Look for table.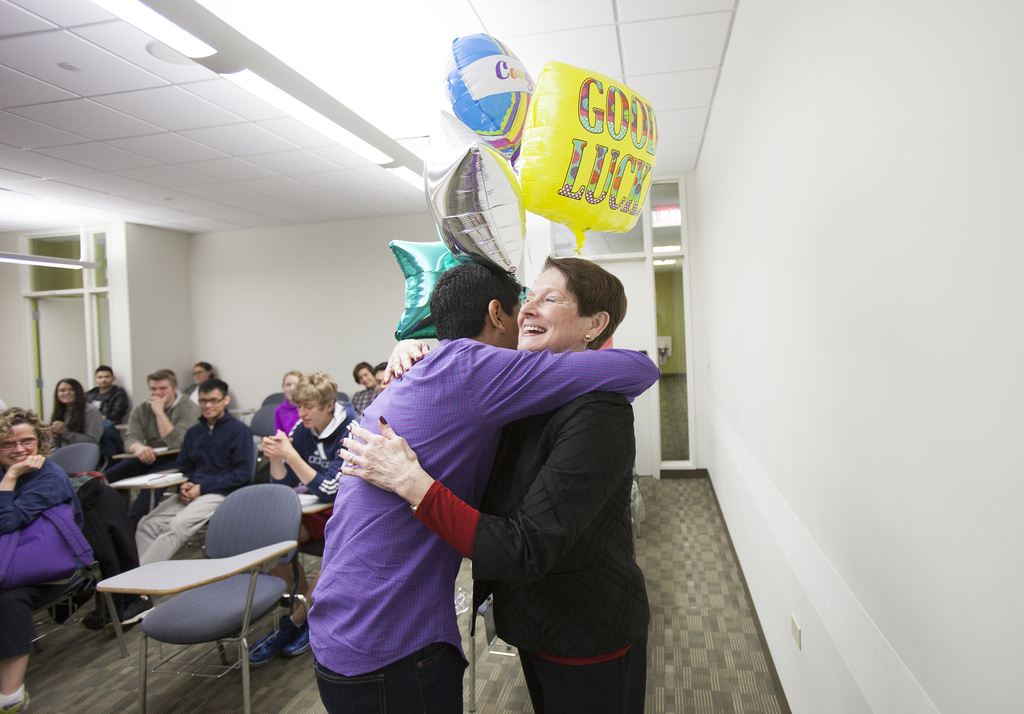
Found: bbox=(108, 530, 315, 713).
